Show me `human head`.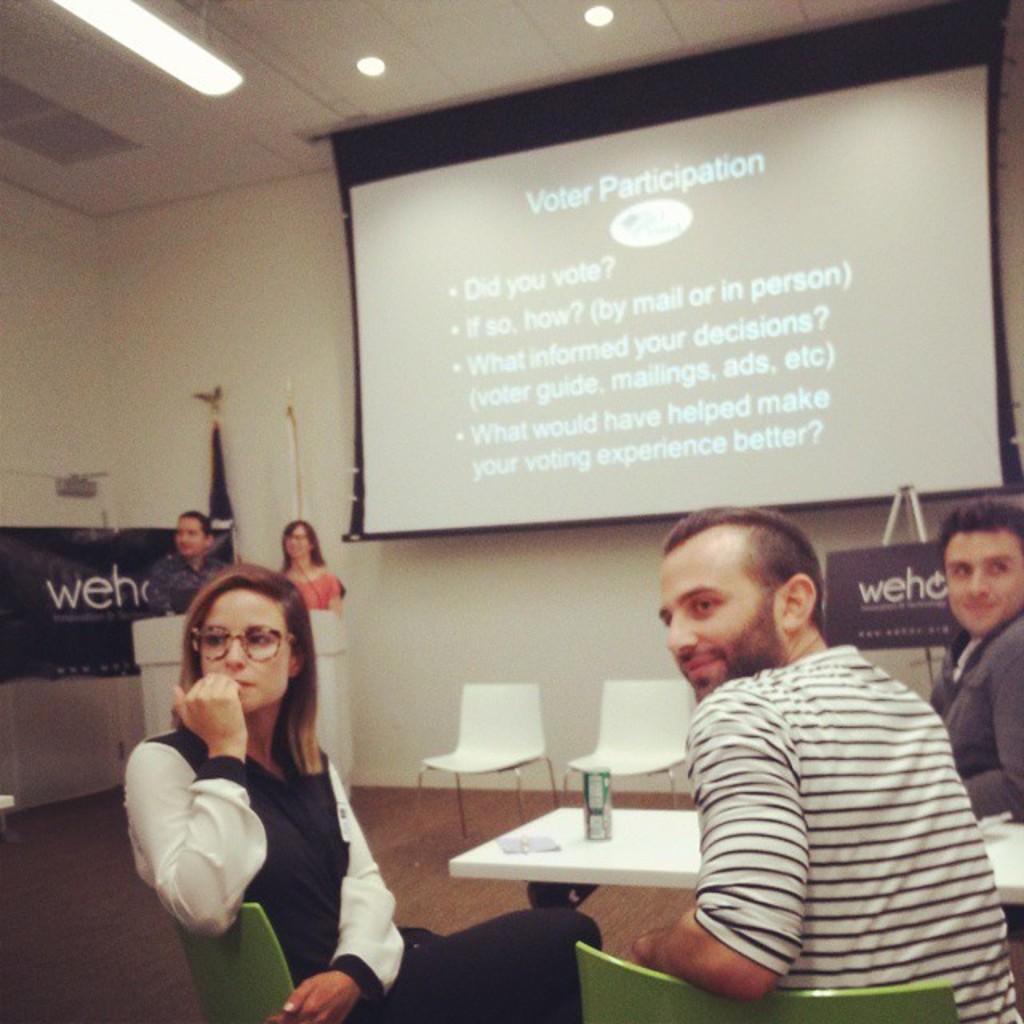
`human head` is here: [650, 514, 846, 707].
